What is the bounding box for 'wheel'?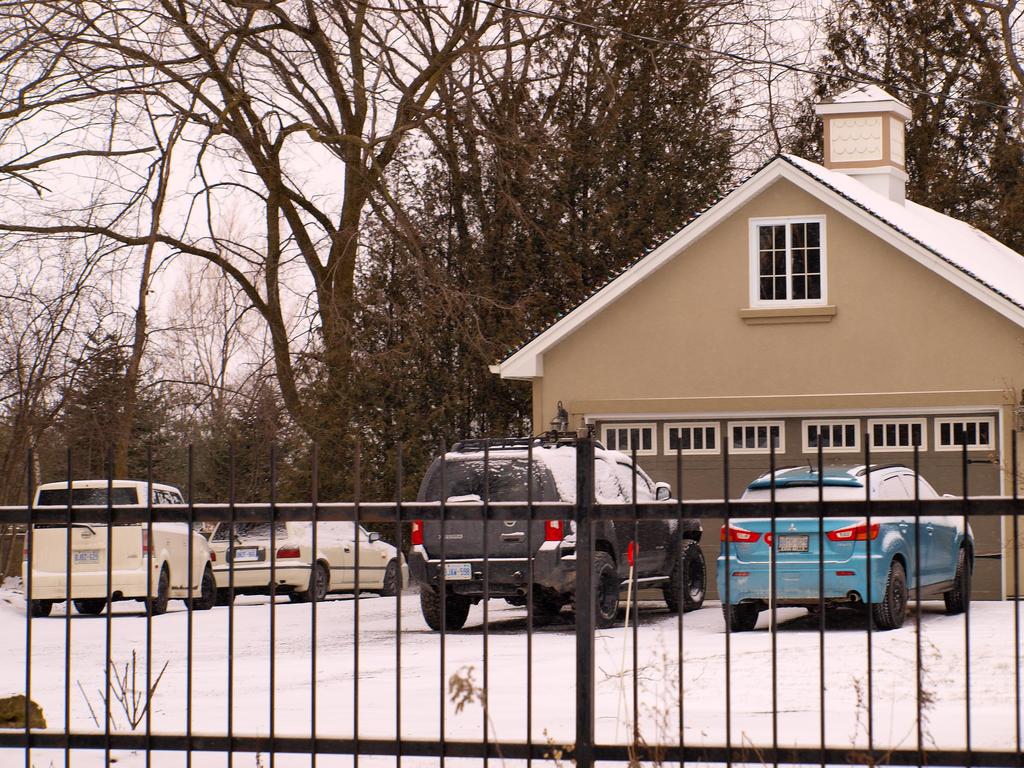
bbox(422, 584, 474, 628).
